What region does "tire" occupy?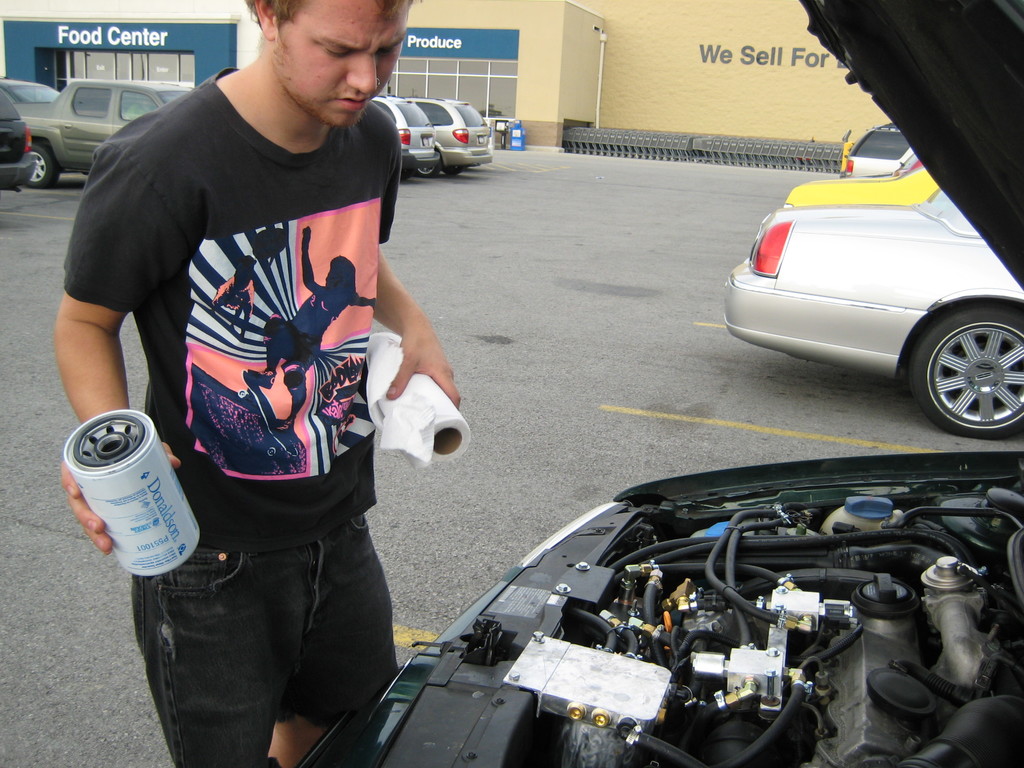
[911,288,1016,440].
